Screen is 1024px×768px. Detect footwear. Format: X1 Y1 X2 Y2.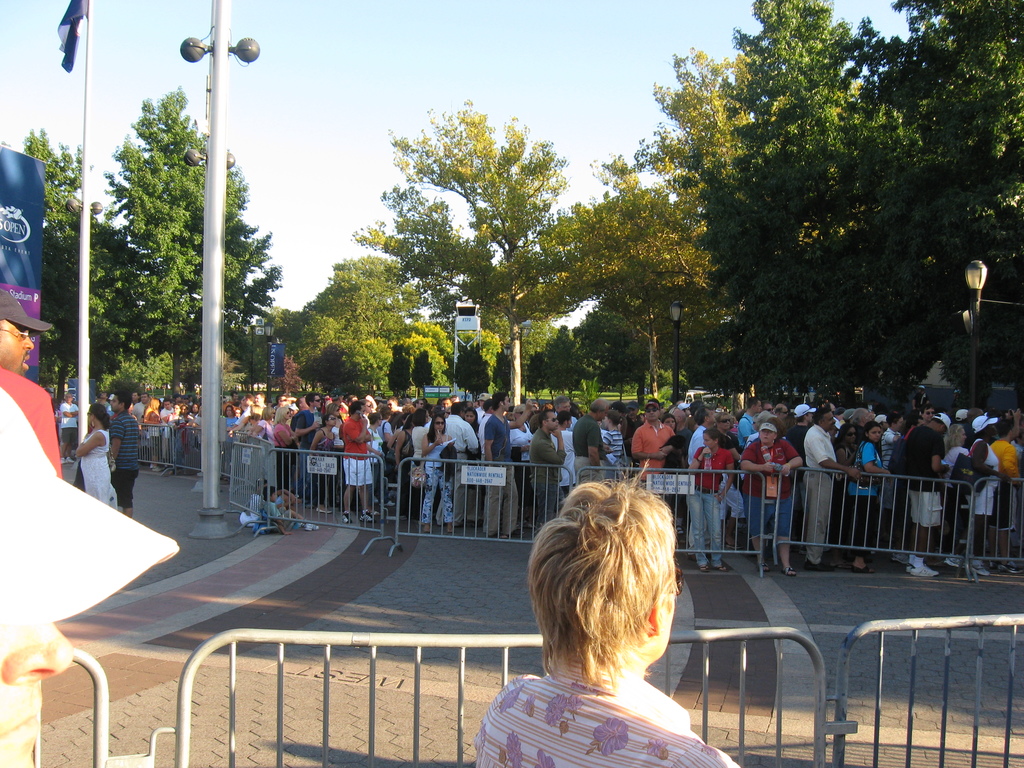
445 524 453 532.
